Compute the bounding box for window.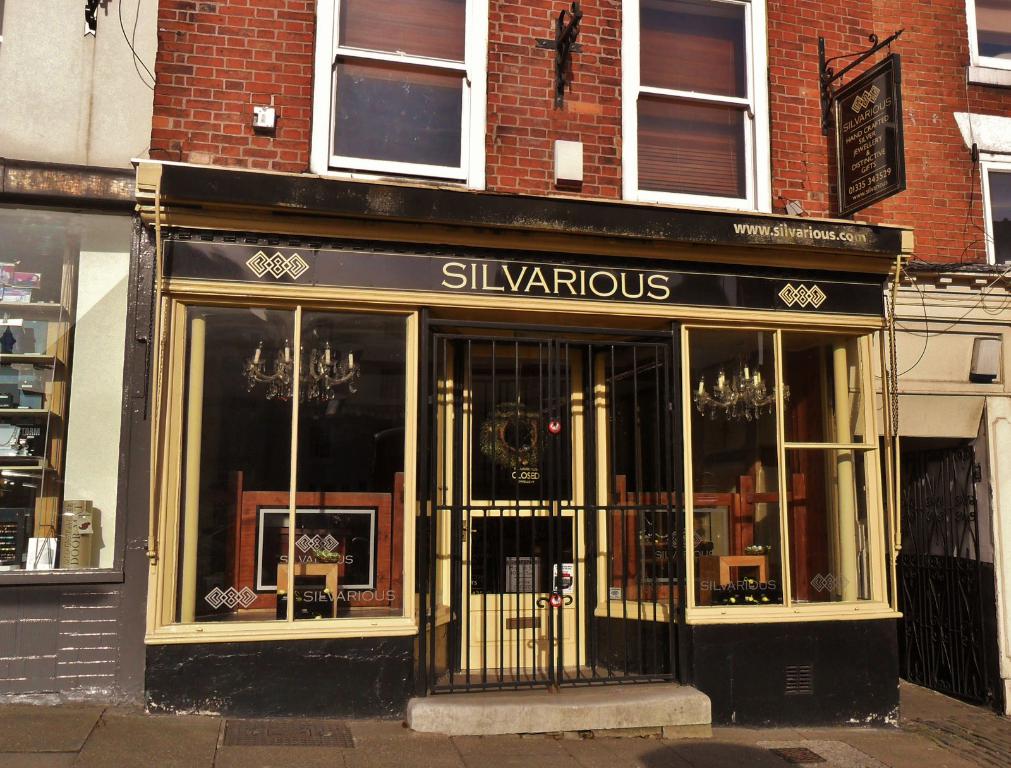
634, 0, 754, 200.
